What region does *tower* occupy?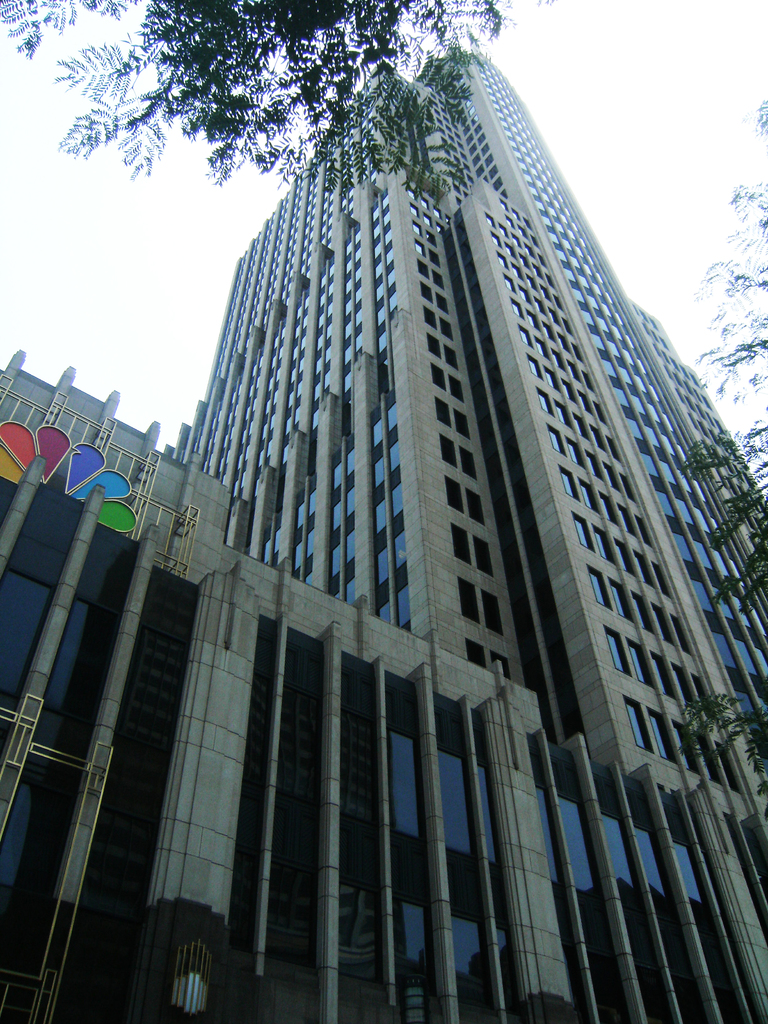
(x1=174, y1=49, x2=767, y2=1023).
